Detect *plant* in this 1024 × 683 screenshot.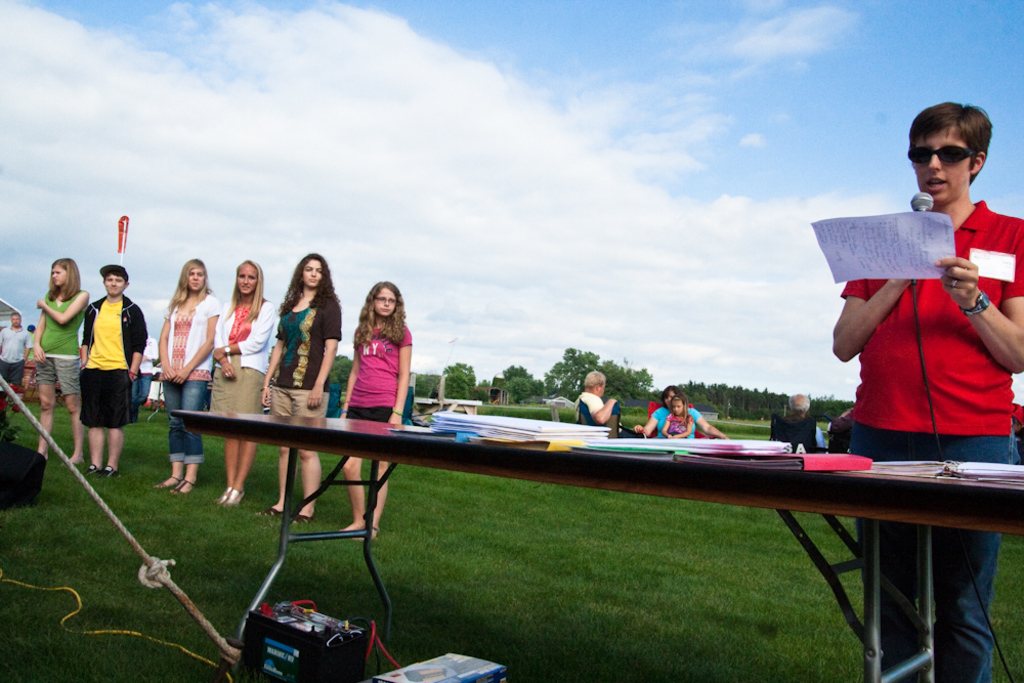
Detection: l=508, t=354, r=542, b=378.
